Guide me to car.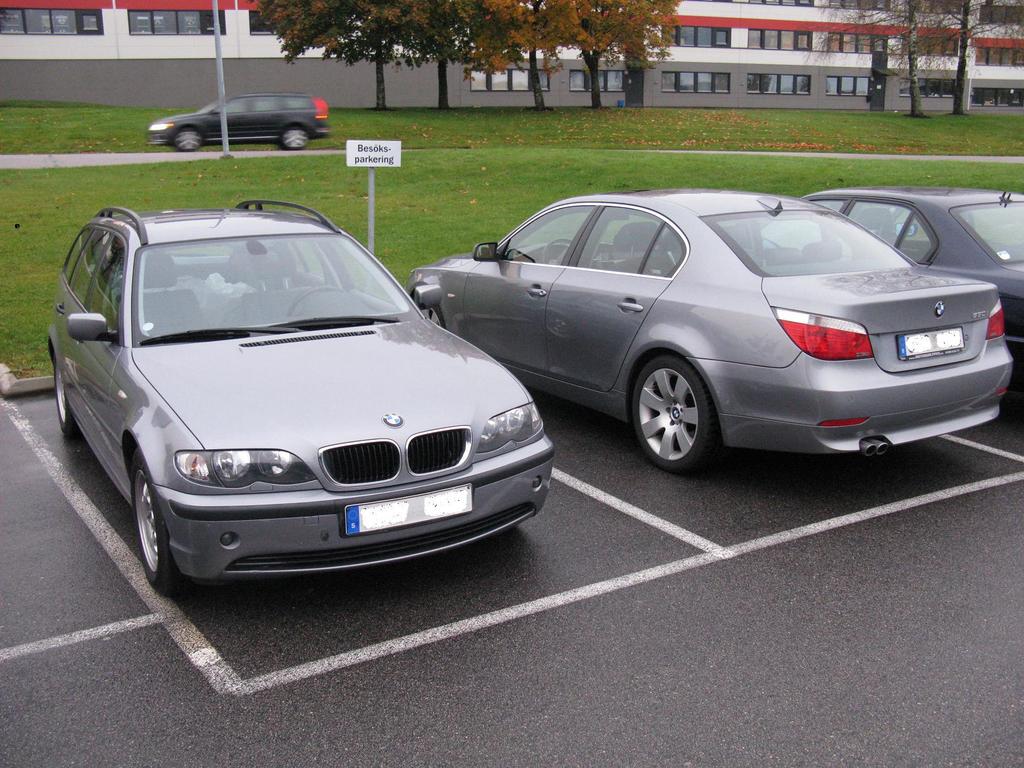
Guidance: (44, 199, 559, 597).
